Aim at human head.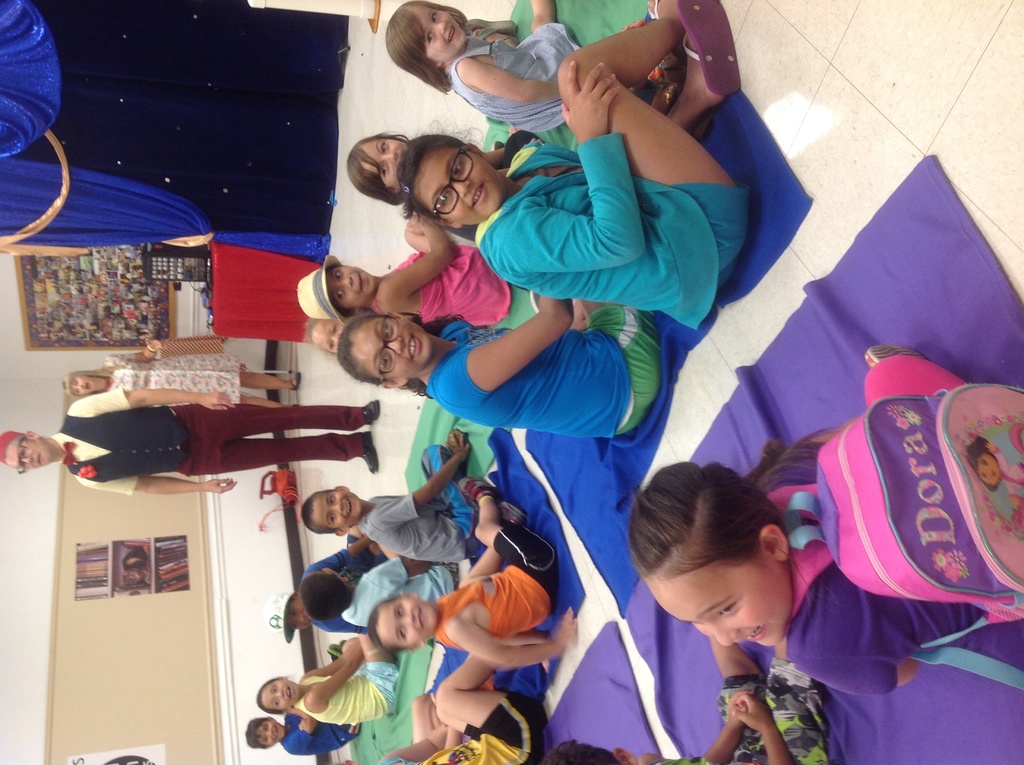
Aimed at 0:430:54:471.
